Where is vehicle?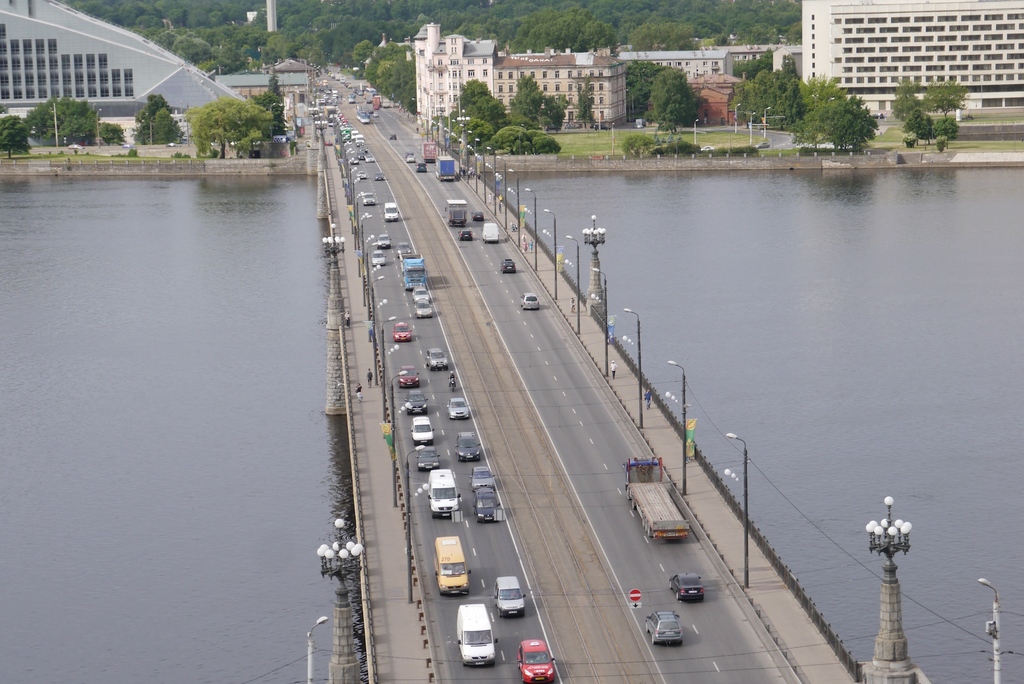
bbox=(454, 604, 499, 671).
